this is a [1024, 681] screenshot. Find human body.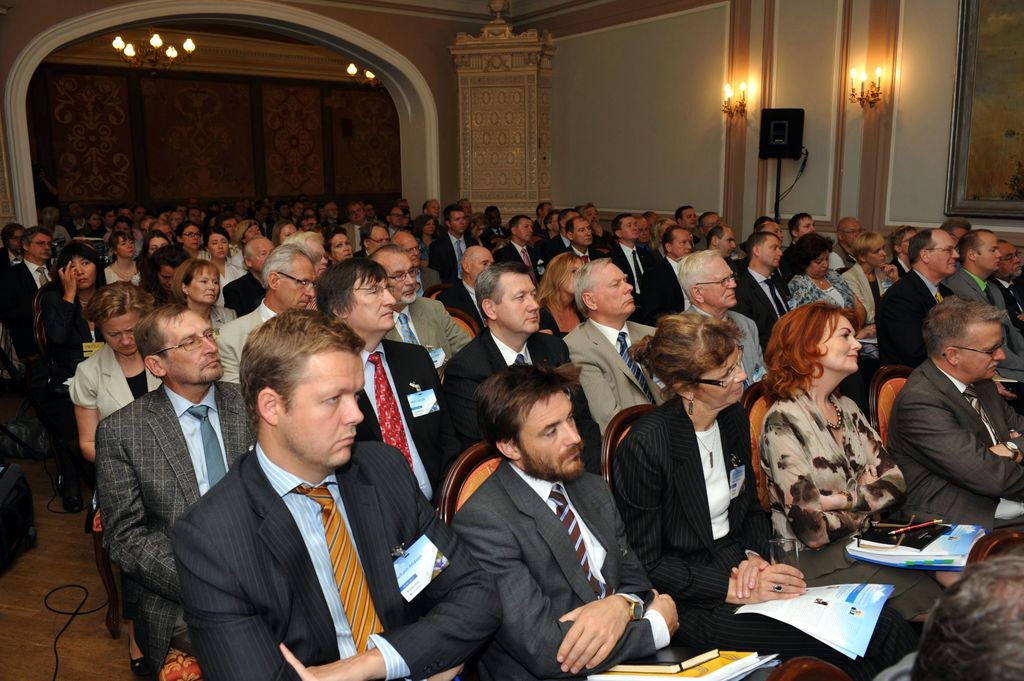
Bounding box: {"x1": 757, "y1": 294, "x2": 917, "y2": 582}.
